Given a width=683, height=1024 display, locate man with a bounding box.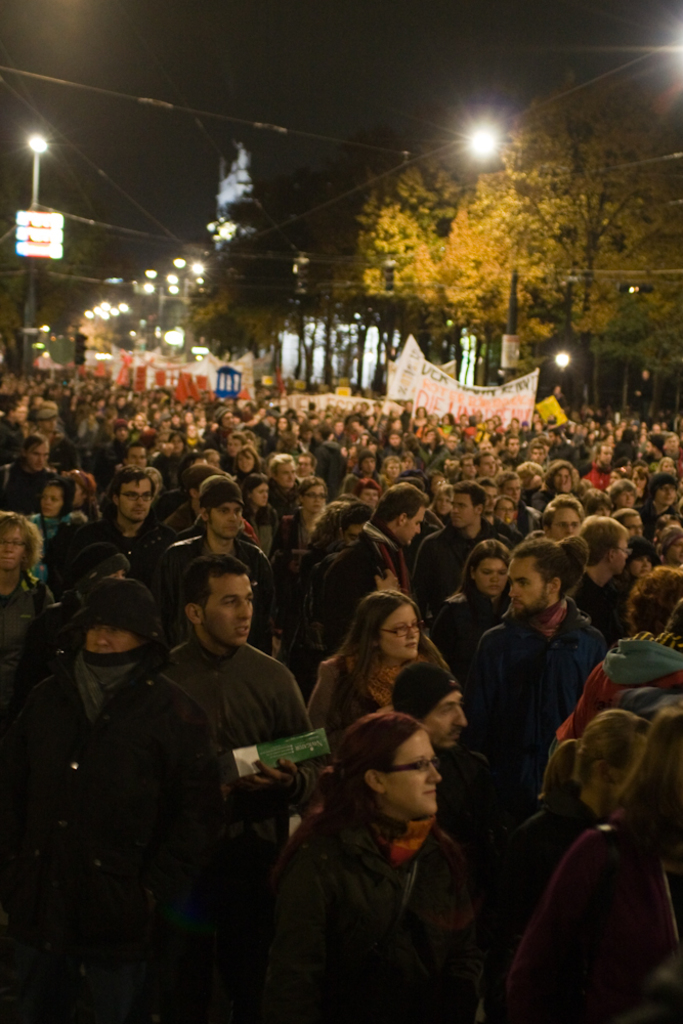
Located: x1=29 y1=406 x2=79 y2=468.
